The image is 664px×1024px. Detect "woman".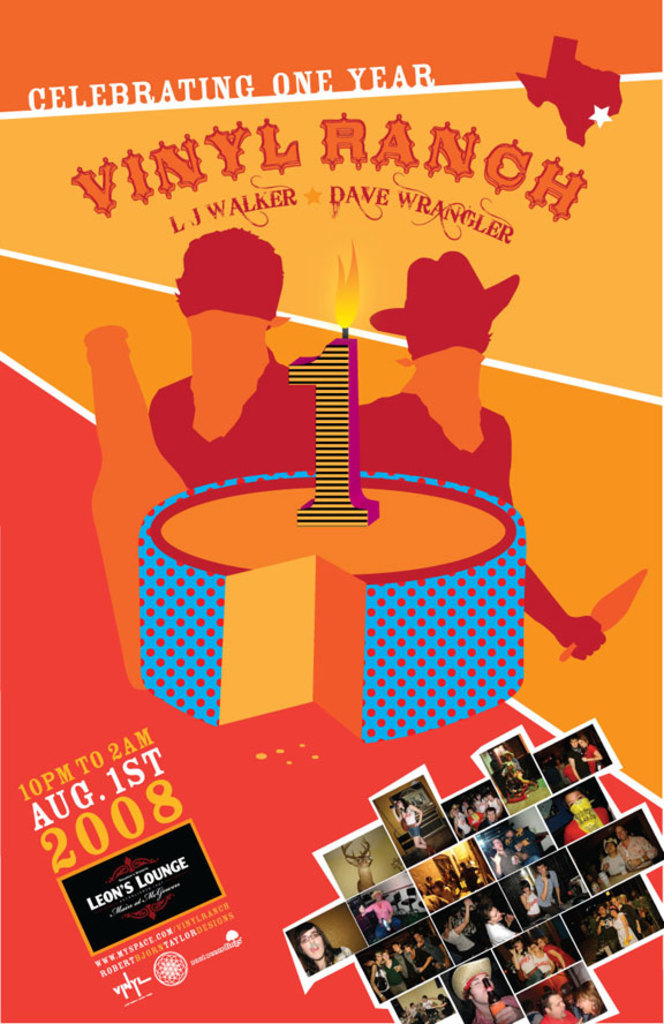
Detection: 463/803/482/830.
